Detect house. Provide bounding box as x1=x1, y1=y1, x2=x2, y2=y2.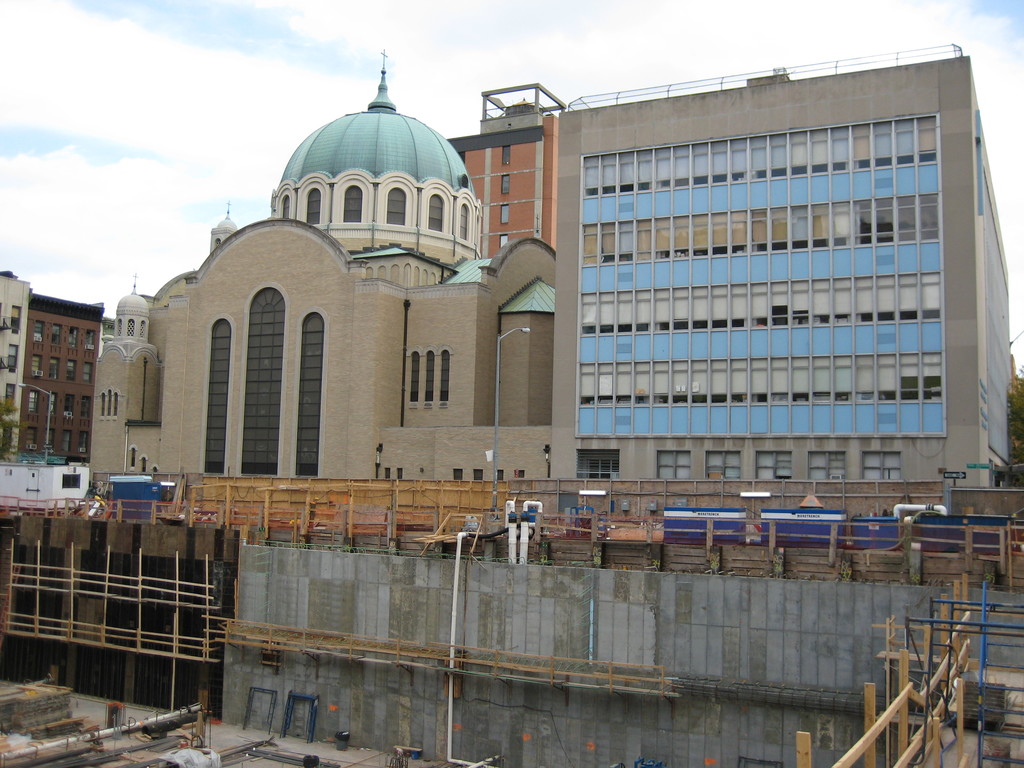
x1=1, y1=257, x2=129, y2=491.
